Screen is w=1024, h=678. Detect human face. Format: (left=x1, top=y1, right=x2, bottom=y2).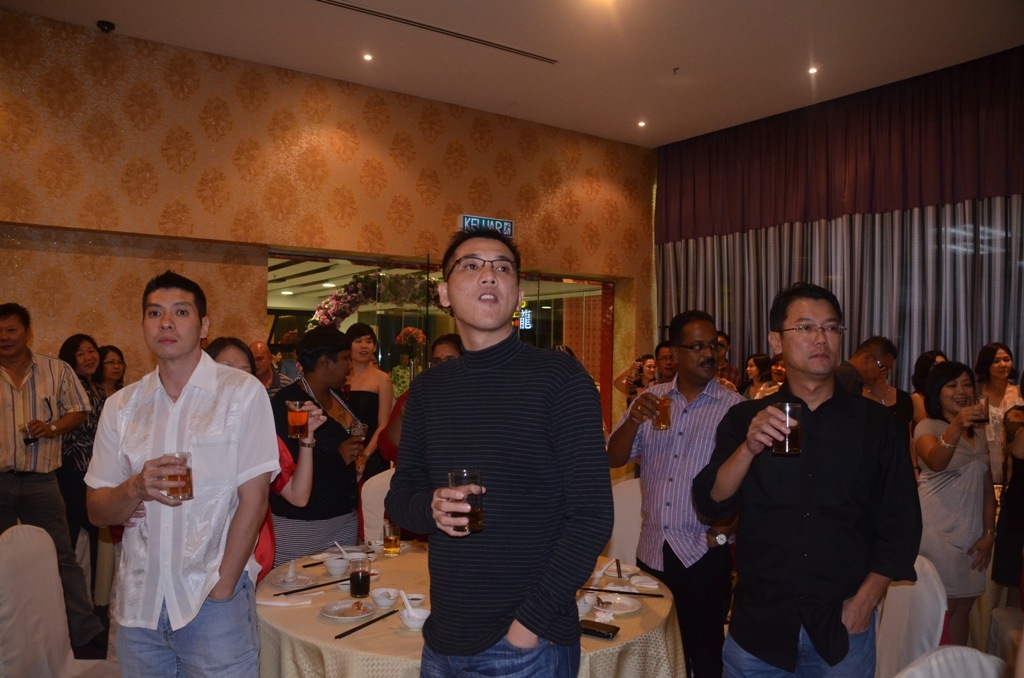
(left=447, top=239, right=516, bottom=332).
